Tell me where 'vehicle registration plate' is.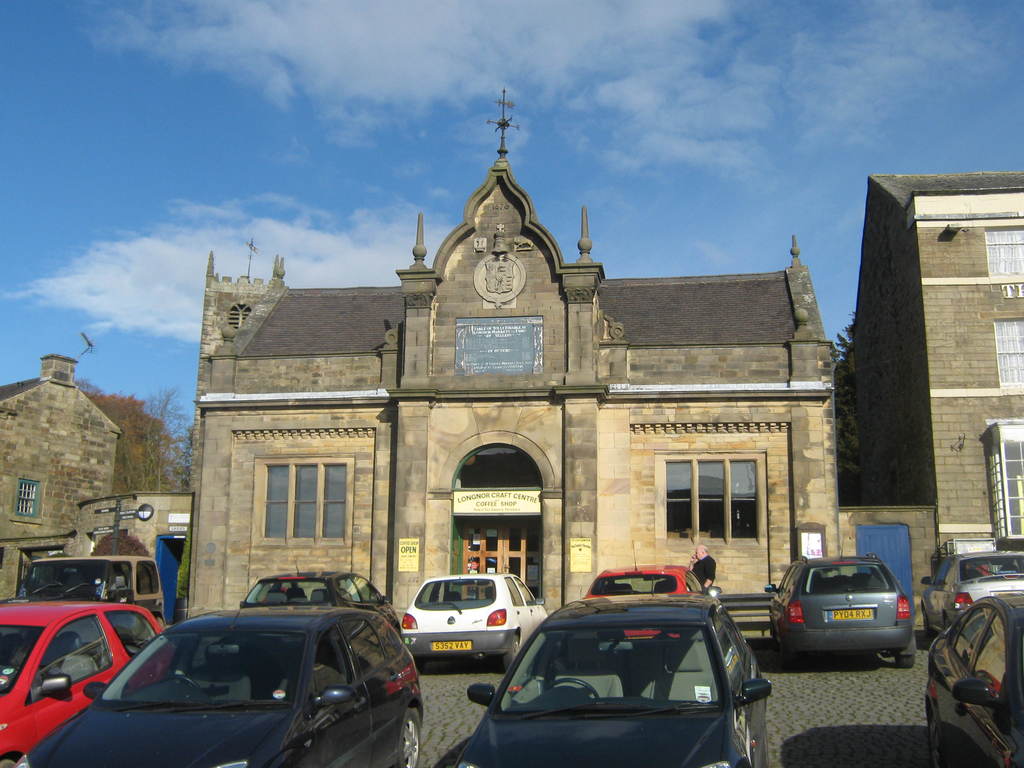
'vehicle registration plate' is at 433:641:469:648.
